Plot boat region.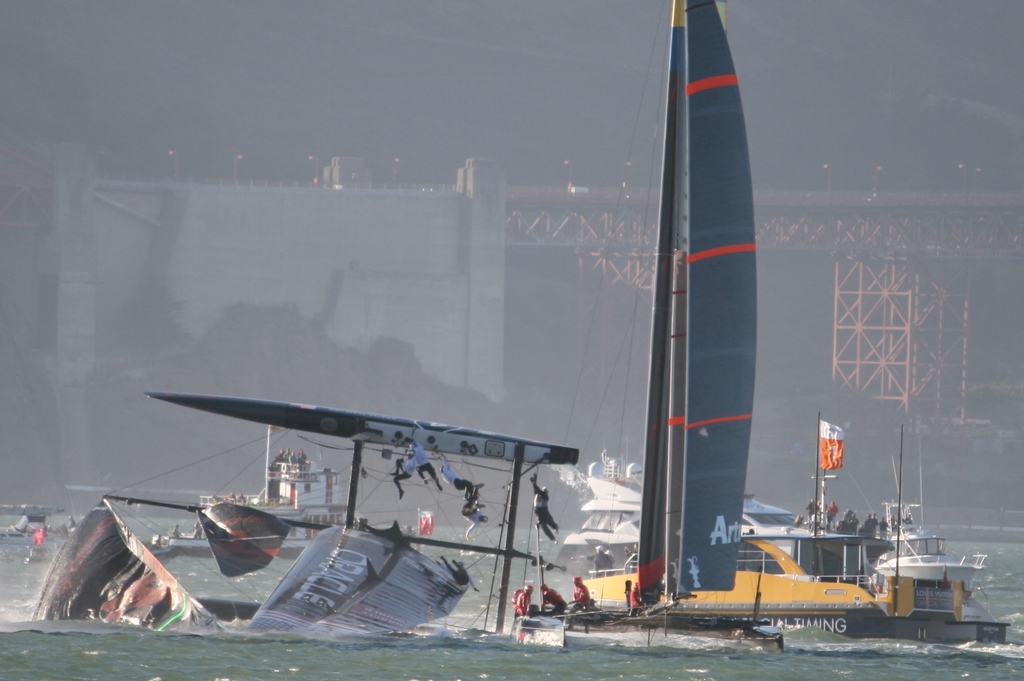
Plotted at Rect(556, 449, 1007, 650).
